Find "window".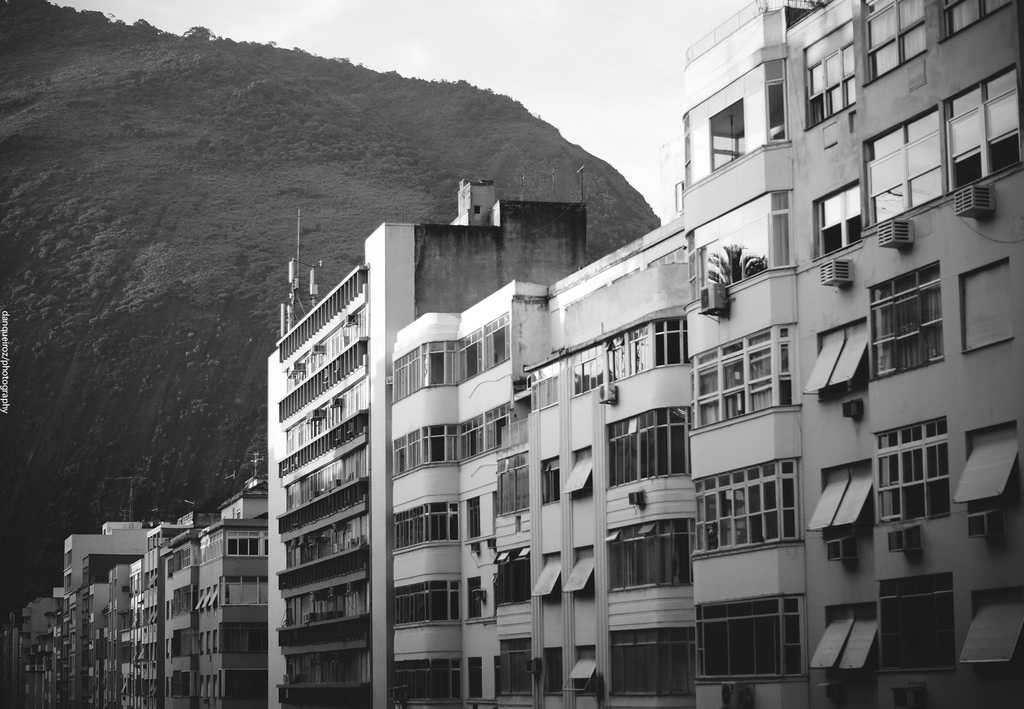
pyautogui.locateOnScreen(64, 550, 73, 575).
